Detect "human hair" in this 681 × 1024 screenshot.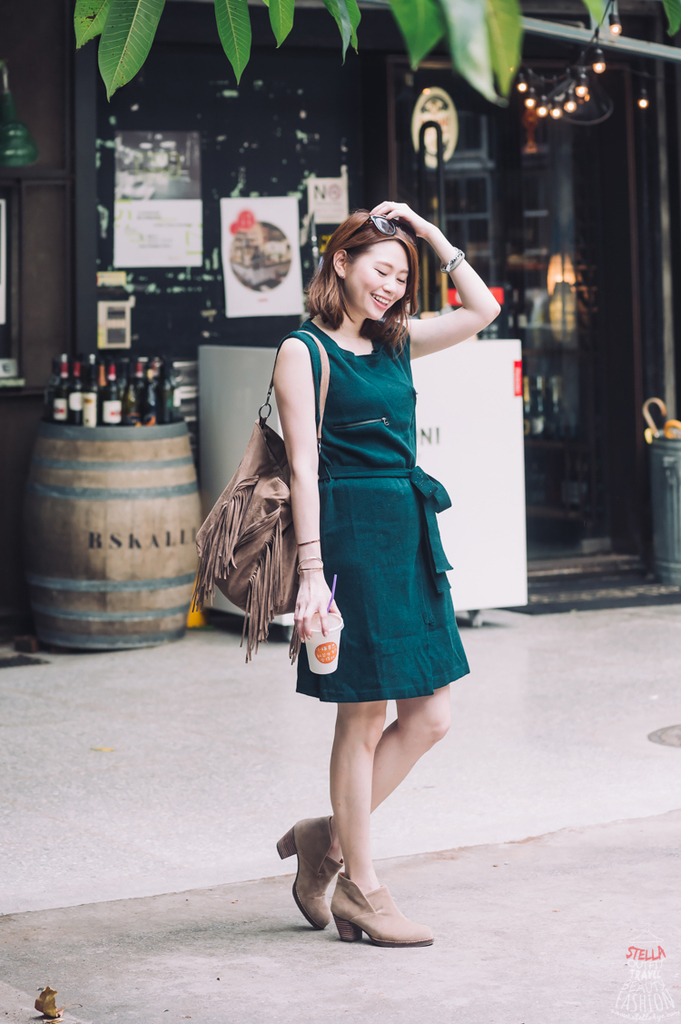
Detection: bbox=(306, 214, 449, 360).
